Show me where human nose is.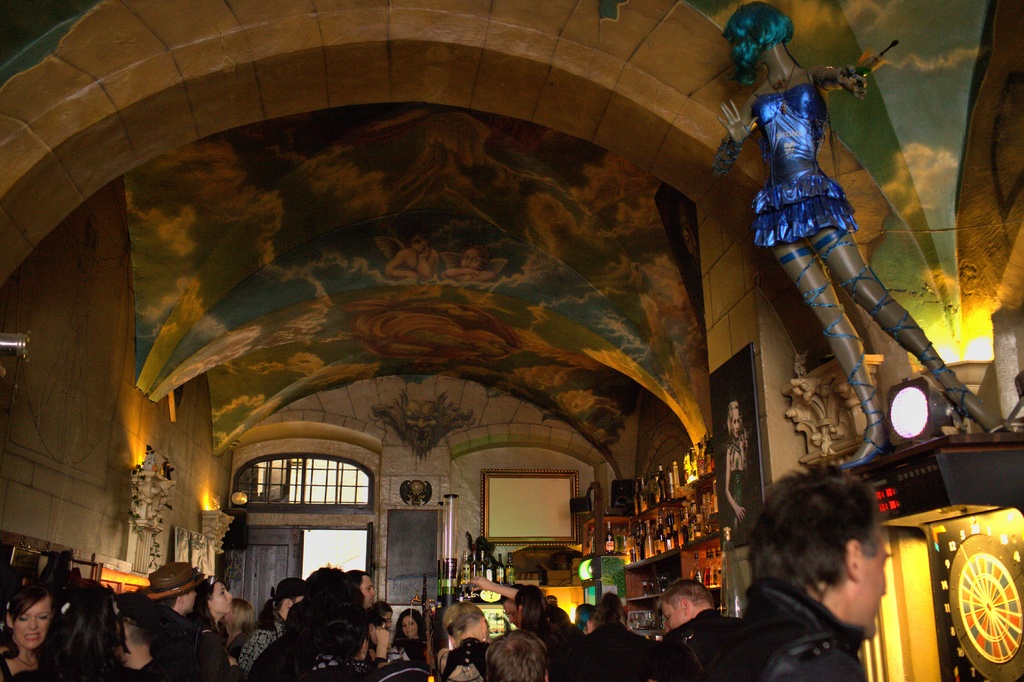
human nose is at x1=225, y1=589, x2=232, y2=605.
